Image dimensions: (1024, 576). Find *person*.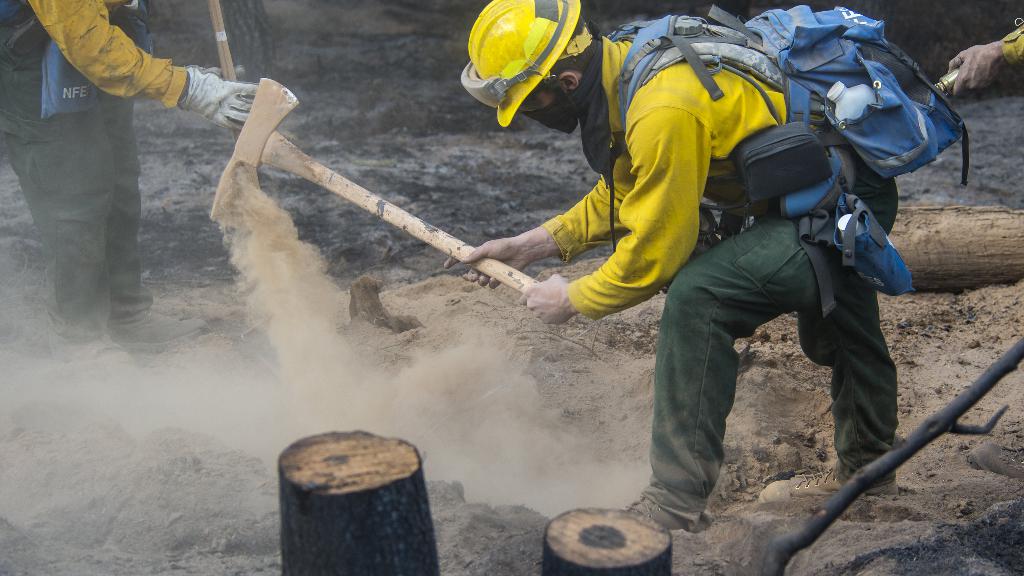
region(479, 0, 940, 515).
